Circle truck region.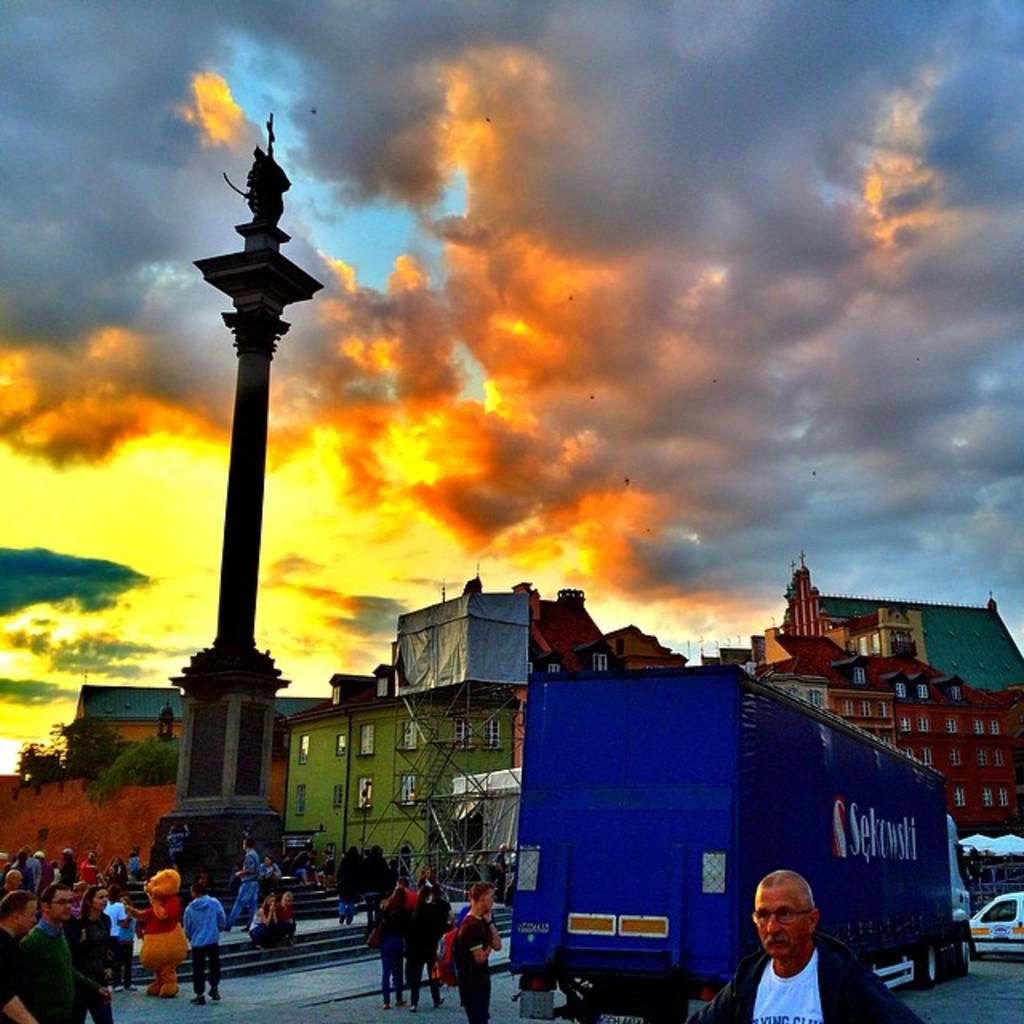
Region: locate(504, 661, 968, 1022).
